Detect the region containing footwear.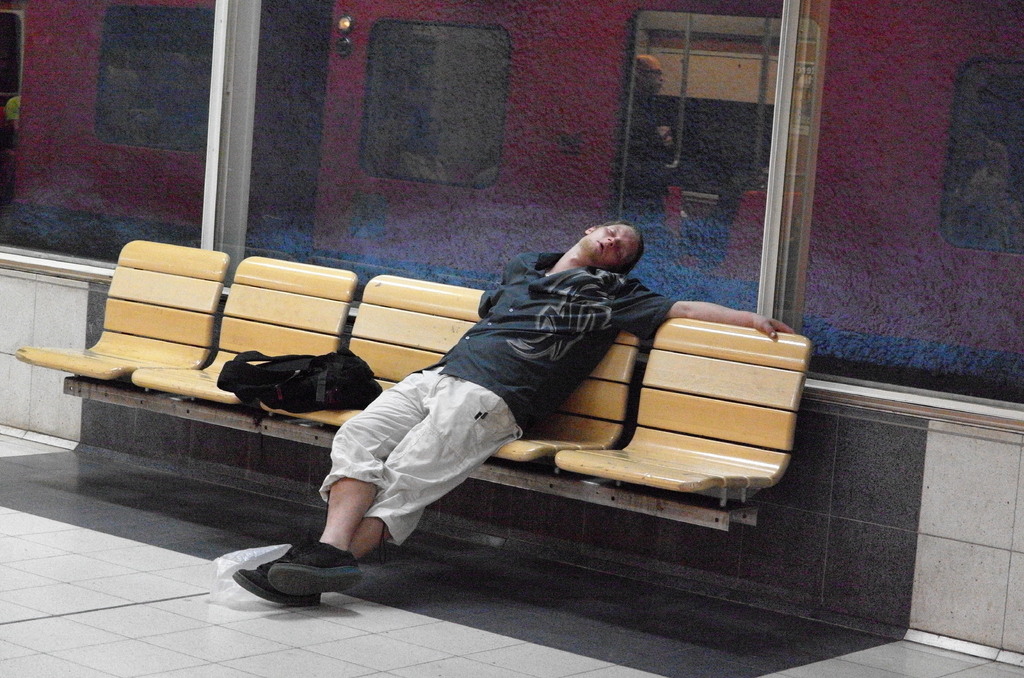
<region>268, 537, 362, 599</region>.
